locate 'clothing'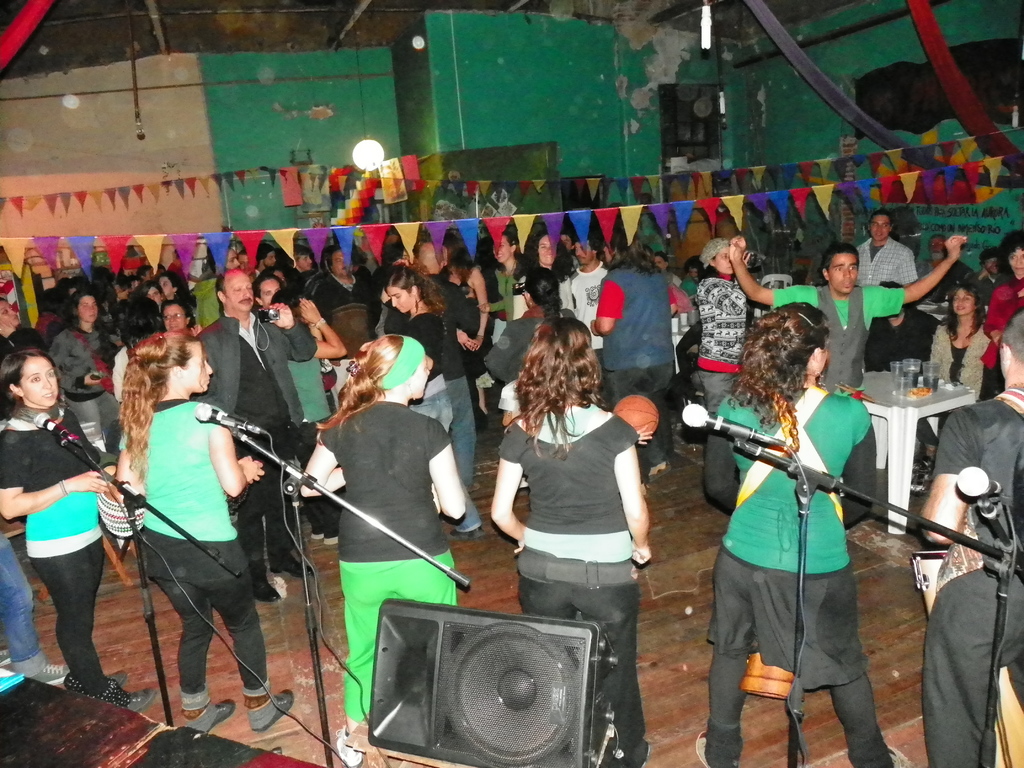
[left=483, top=317, right=559, bottom=390]
